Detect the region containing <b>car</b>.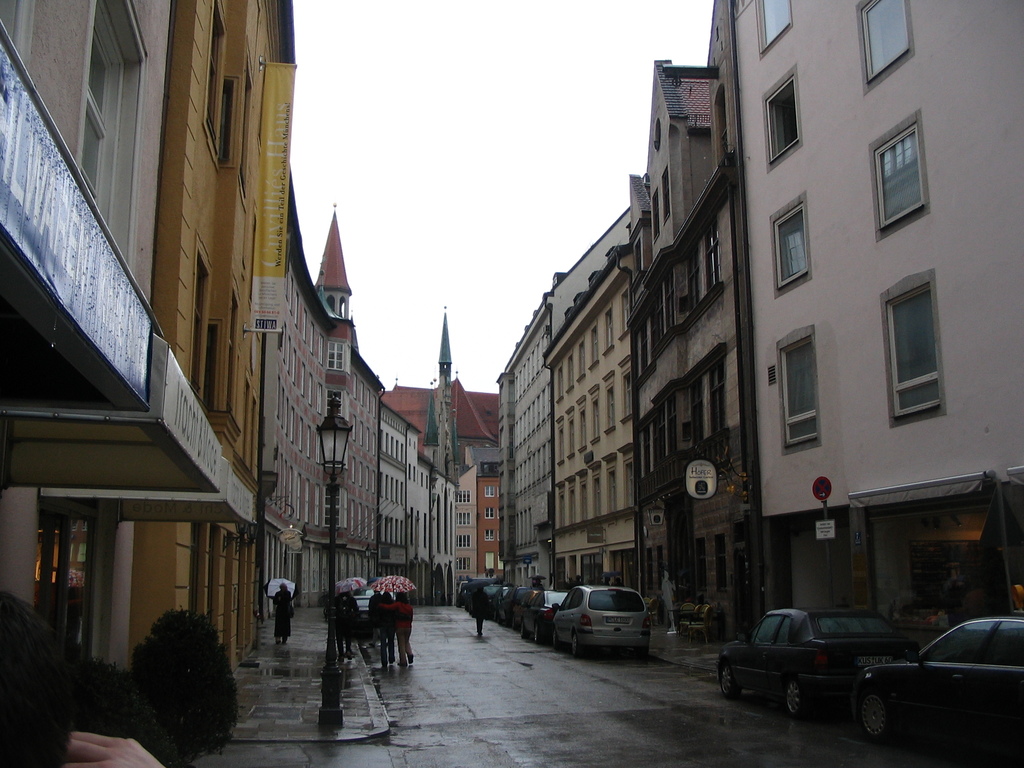
x1=484, y1=588, x2=517, y2=620.
